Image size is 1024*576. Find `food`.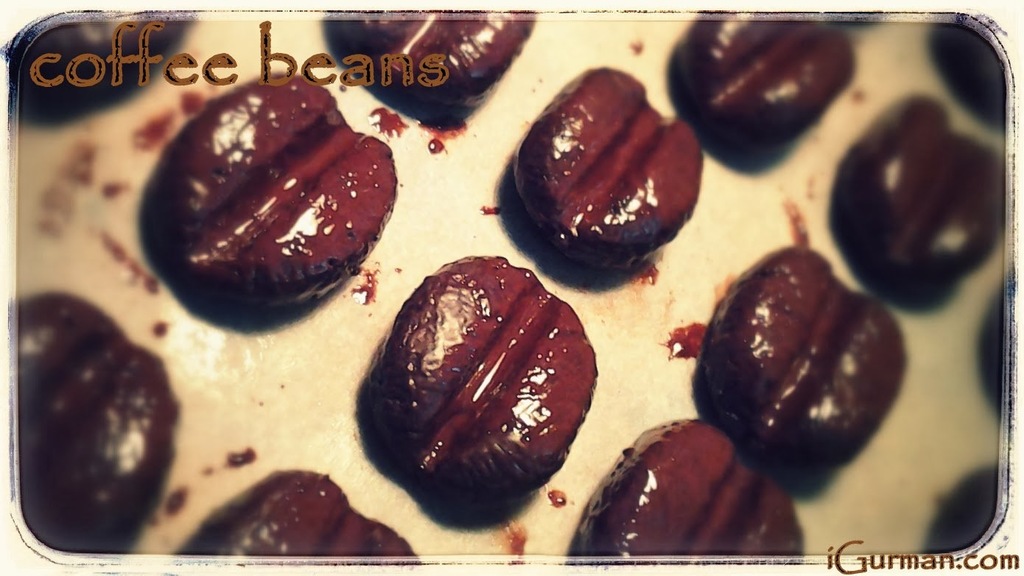
673 13 858 136.
